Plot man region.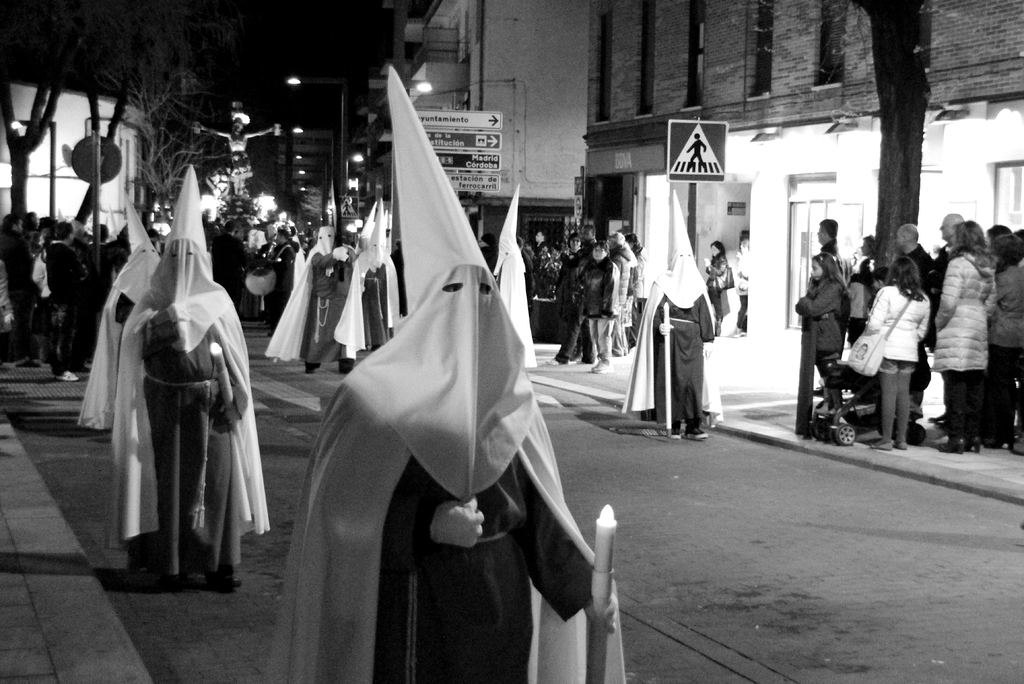
Plotted at [580, 225, 598, 244].
